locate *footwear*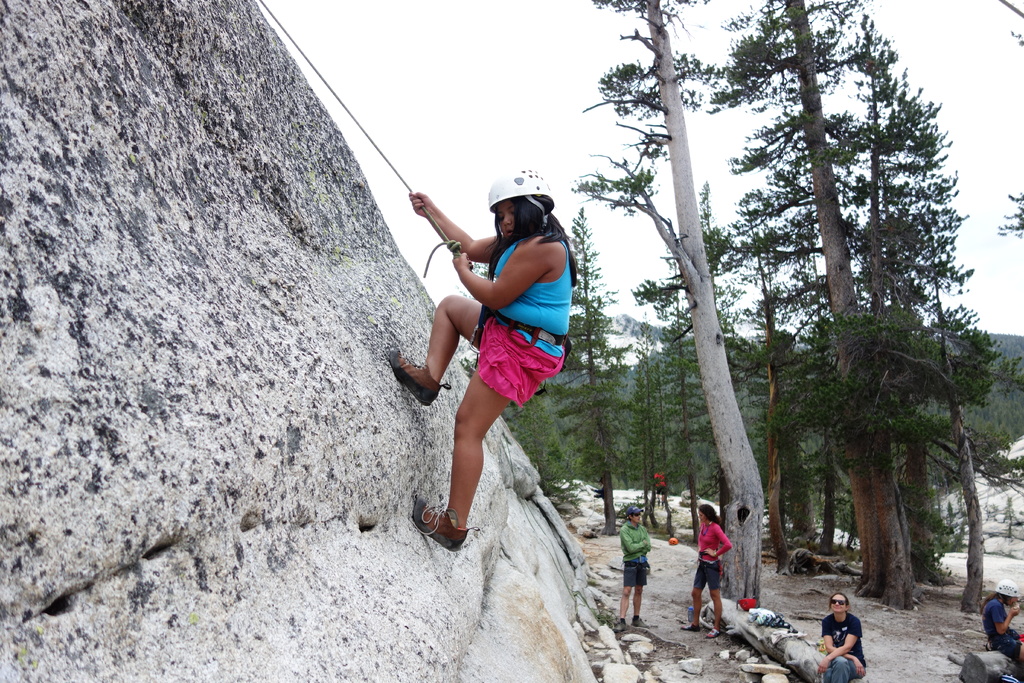
BBox(388, 347, 453, 411)
